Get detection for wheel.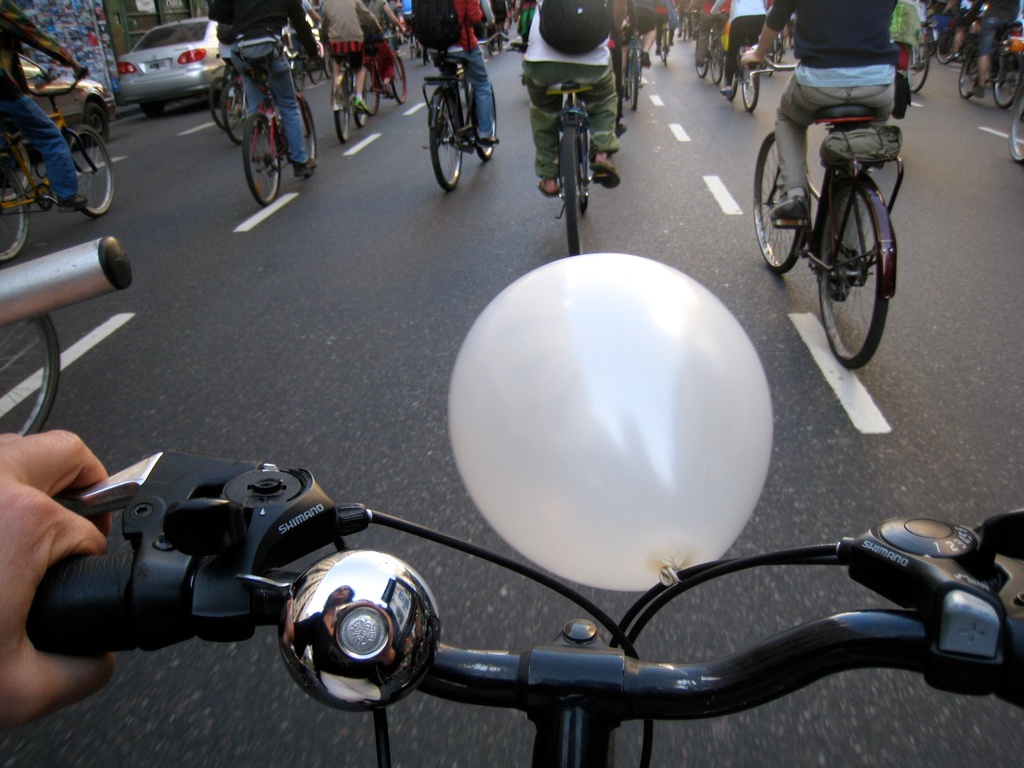
Detection: region(721, 63, 738, 103).
